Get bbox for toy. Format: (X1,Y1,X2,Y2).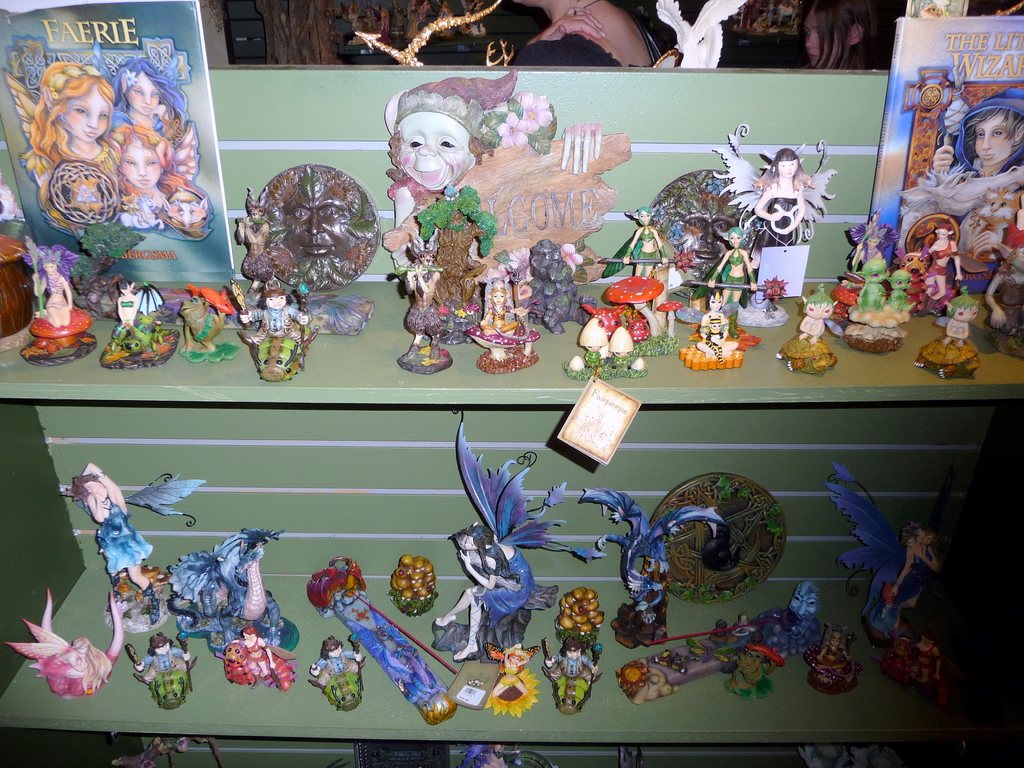
(710,614,728,644).
